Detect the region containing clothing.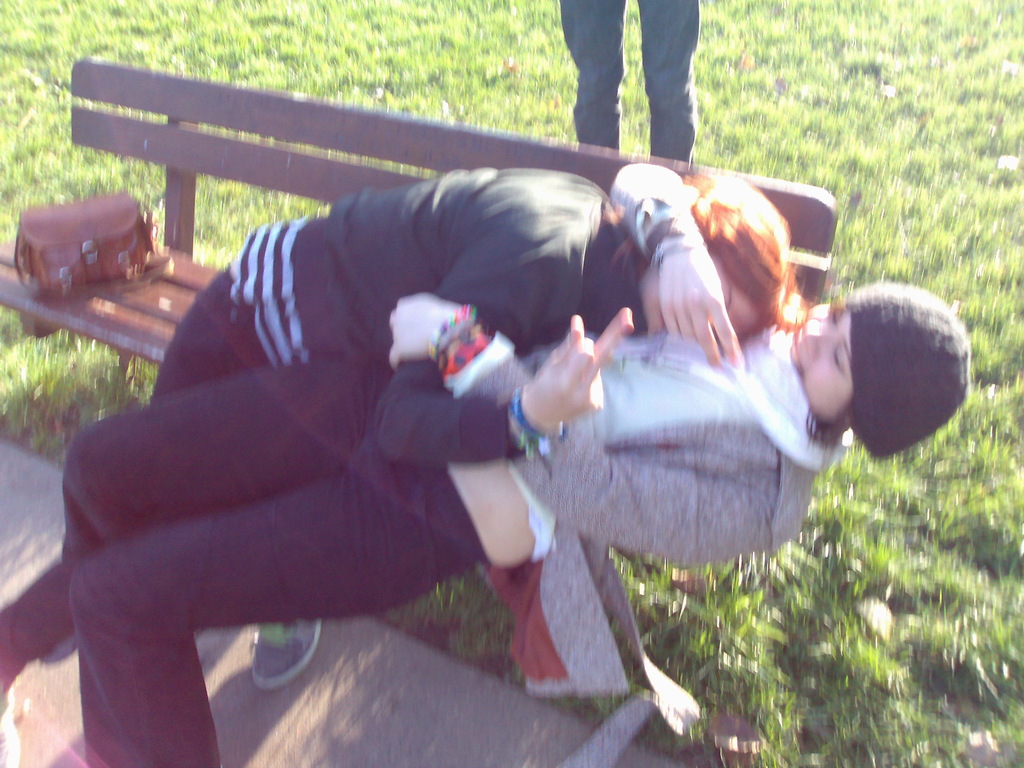
bbox=[0, 330, 843, 767].
